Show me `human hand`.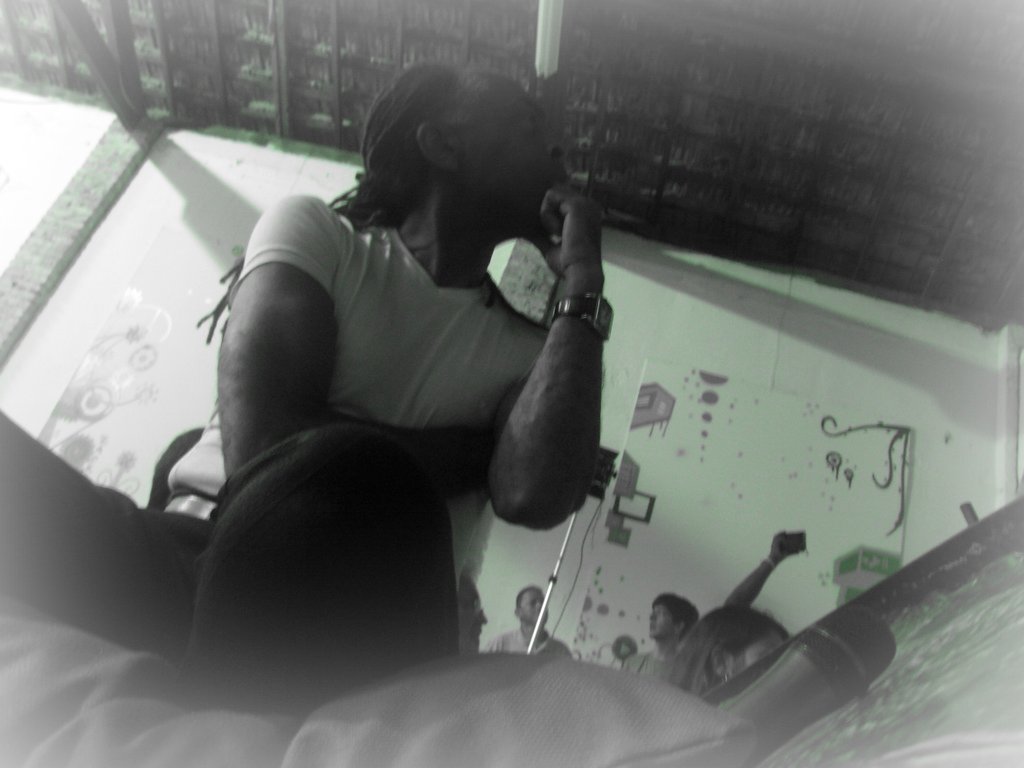
`human hand` is here: select_region(490, 381, 521, 452).
